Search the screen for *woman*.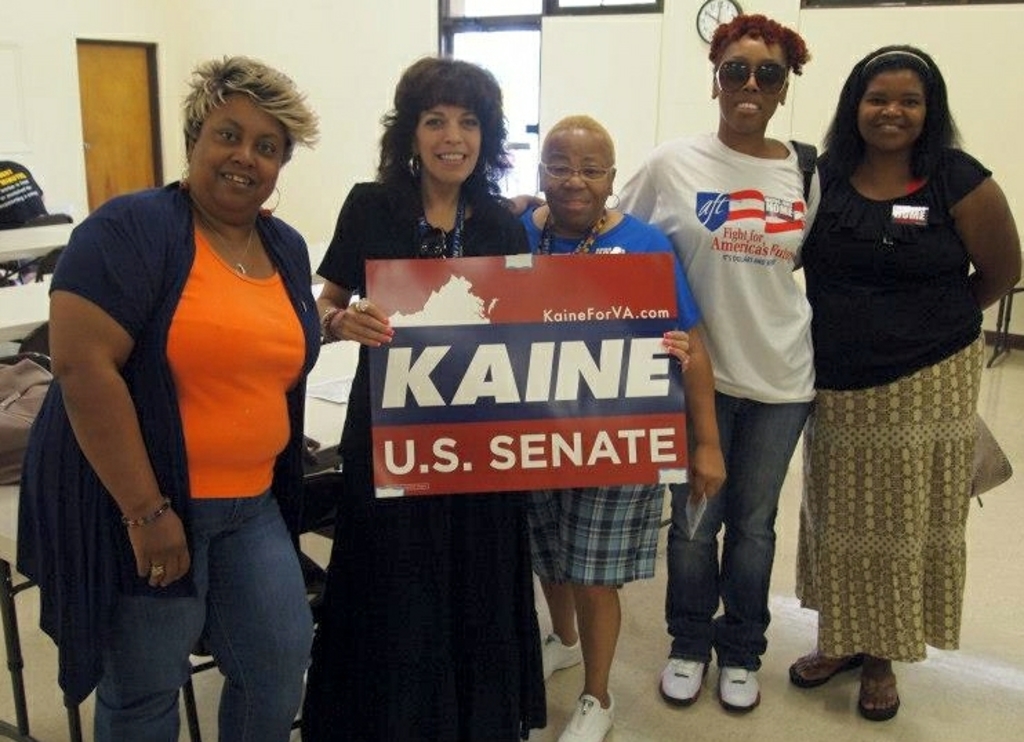
Found at bbox(309, 52, 531, 741).
